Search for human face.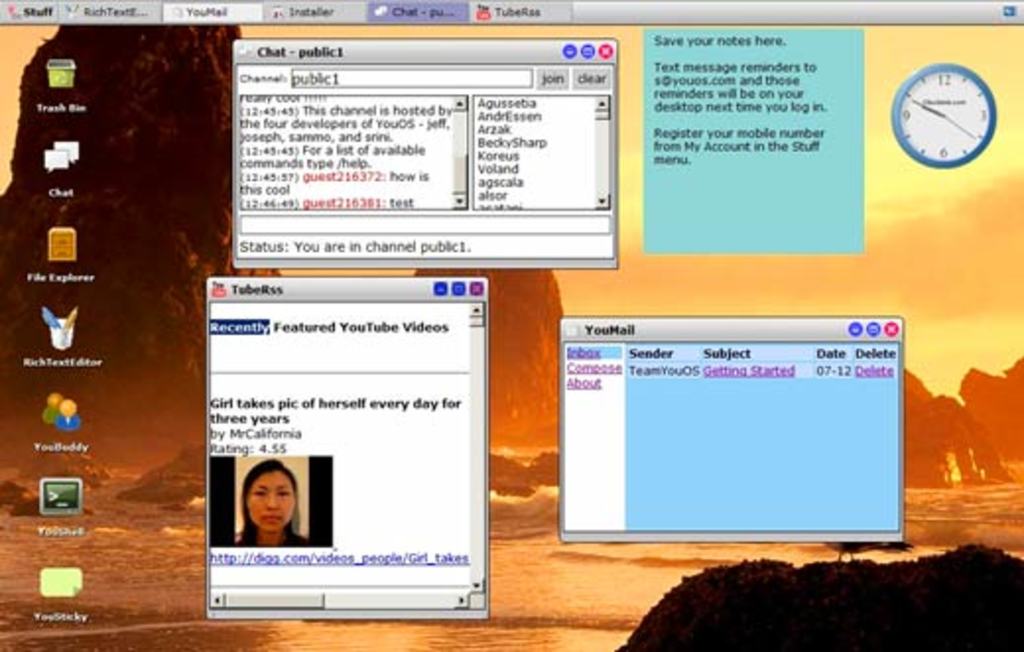
Found at l=244, t=469, r=297, b=536.
